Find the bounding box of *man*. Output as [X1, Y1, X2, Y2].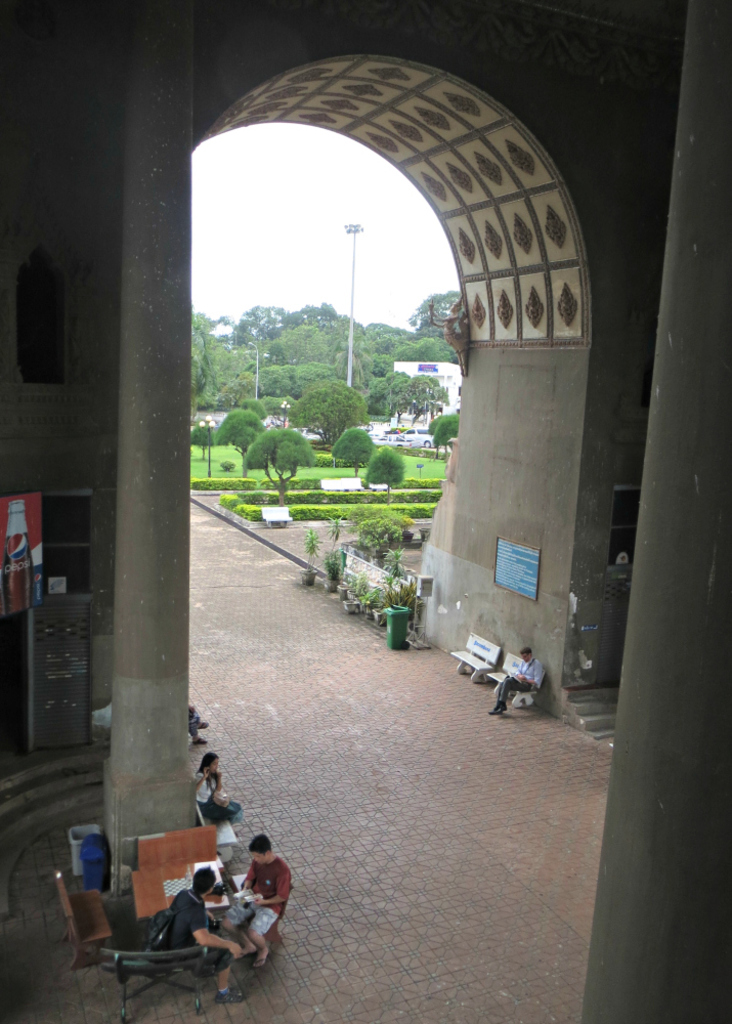
[491, 646, 540, 717].
